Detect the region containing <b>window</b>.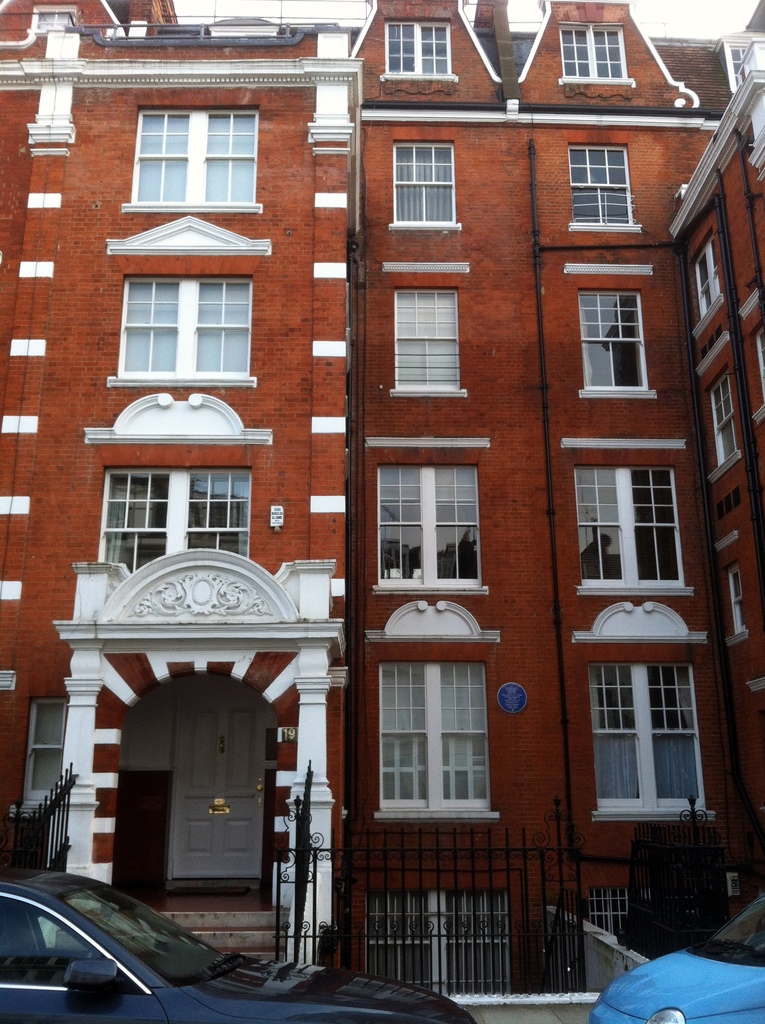
589 889 694 940.
